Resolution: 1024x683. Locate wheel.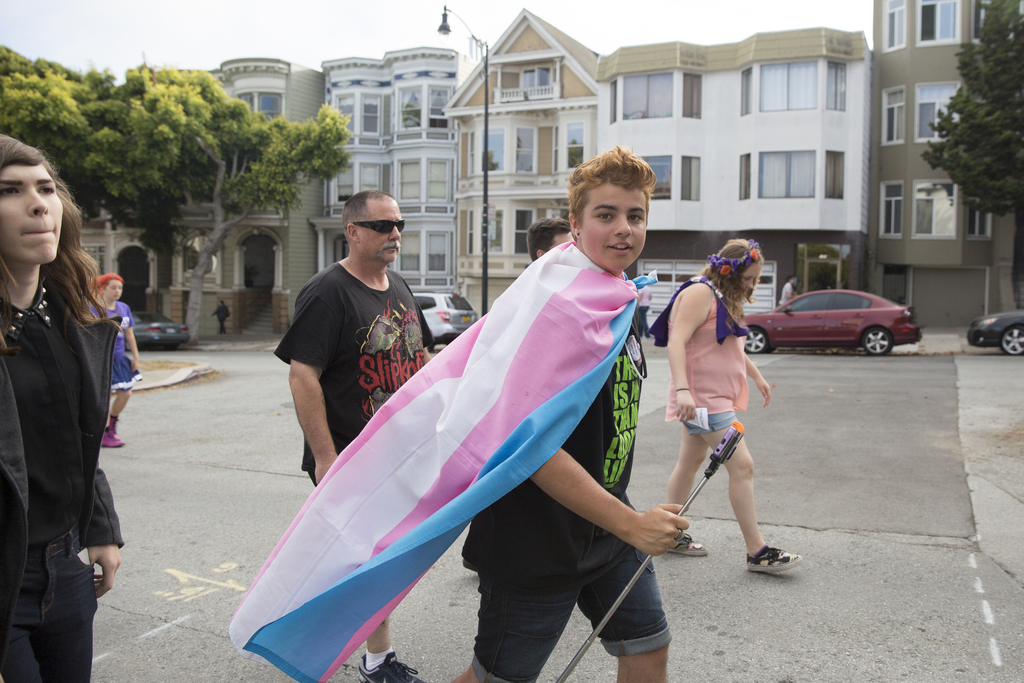
{"left": 1002, "top": 325, "right": 1023, "bottom": 352}.
